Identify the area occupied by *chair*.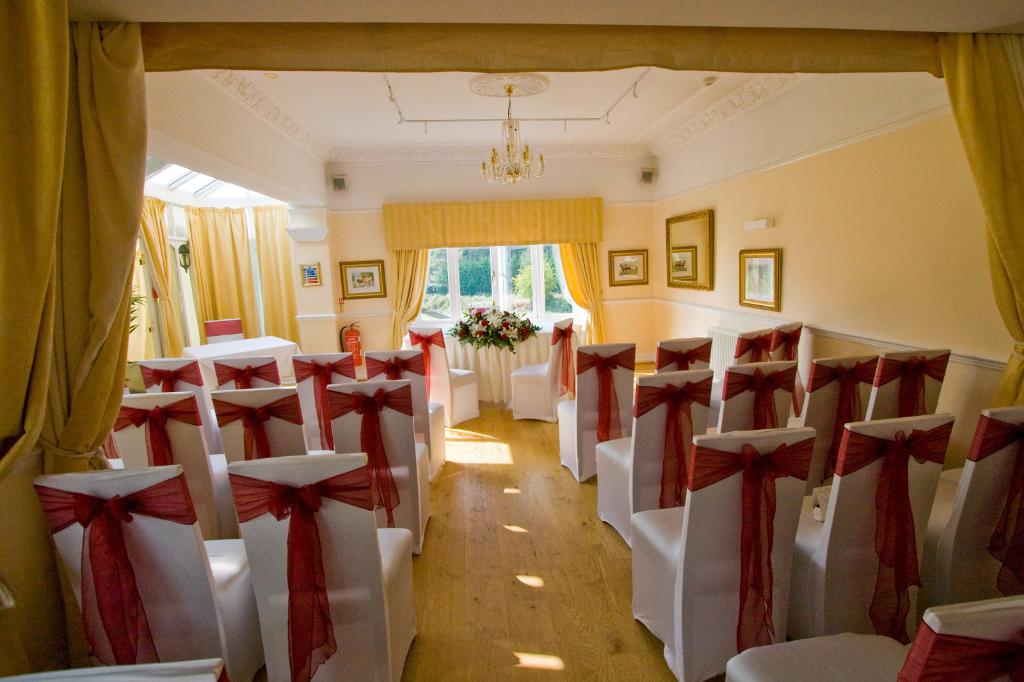
Area: <region>325, 377, 428, 557</region>.
